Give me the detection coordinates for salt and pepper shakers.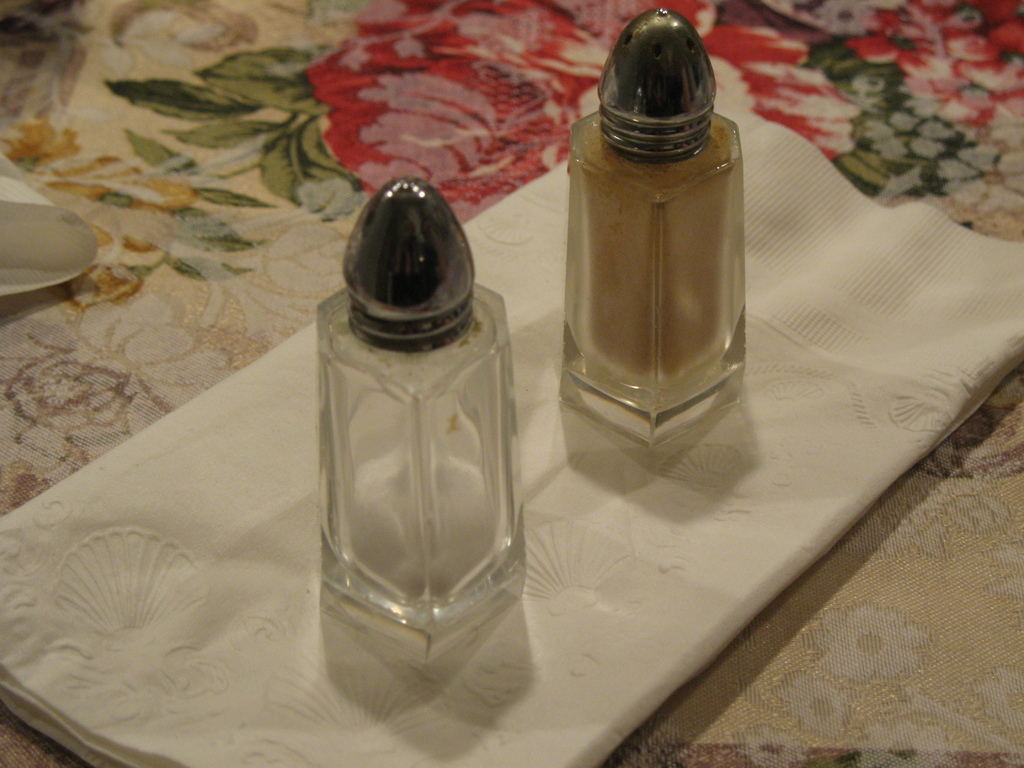
box=[322, 177, 520, 660].
